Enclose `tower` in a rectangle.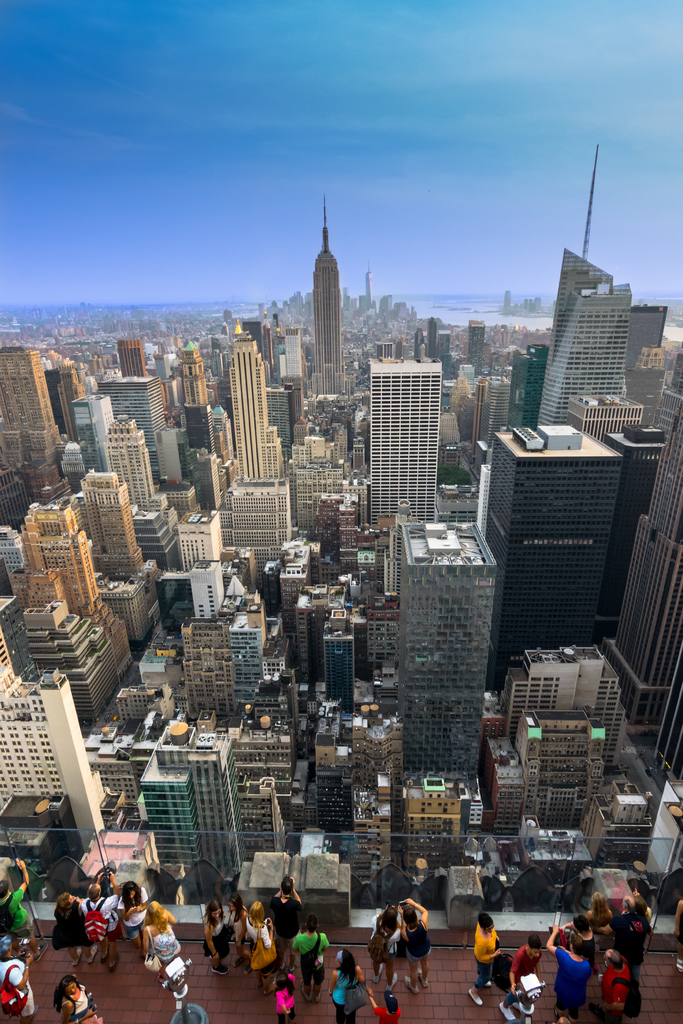
<region>120, 731, 243, 897</region>.
